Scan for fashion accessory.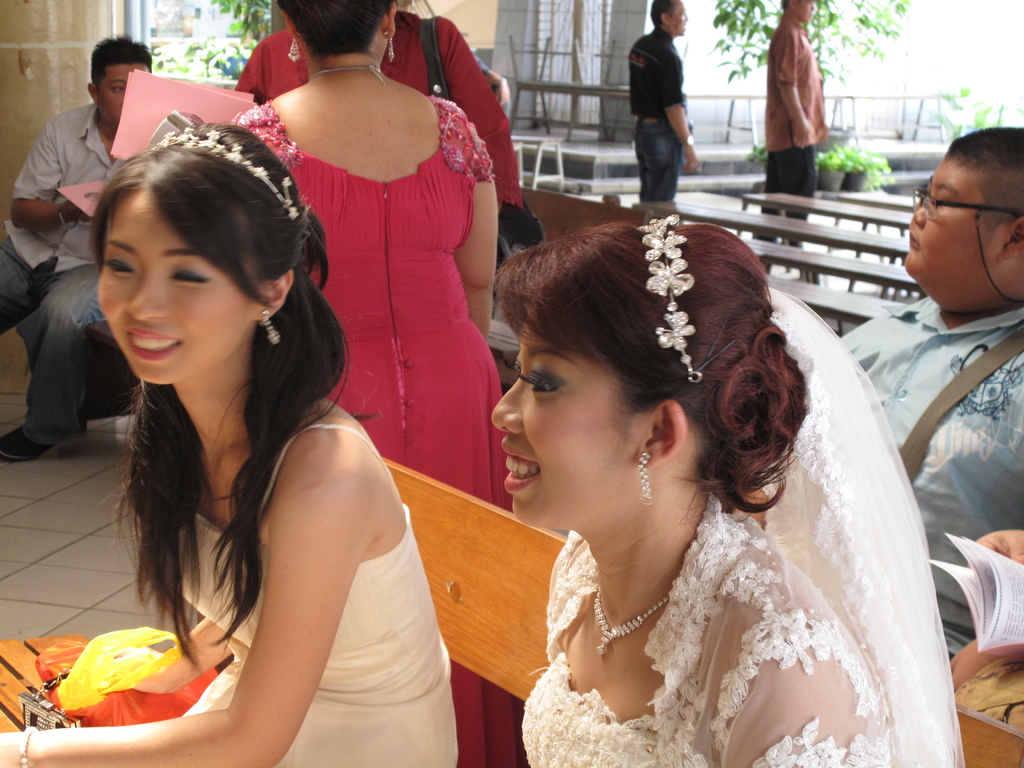
Scan result: box=[259, 306, 282, 347].
